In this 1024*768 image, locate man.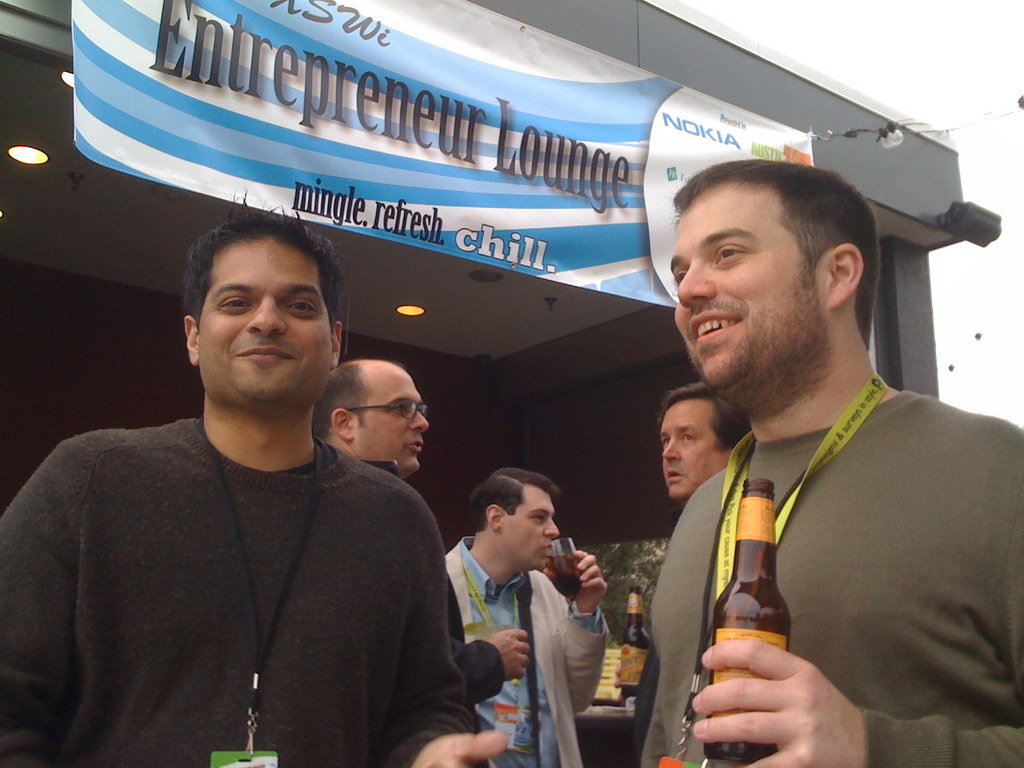
Bounding box: box(23, 222, 498, 758).
